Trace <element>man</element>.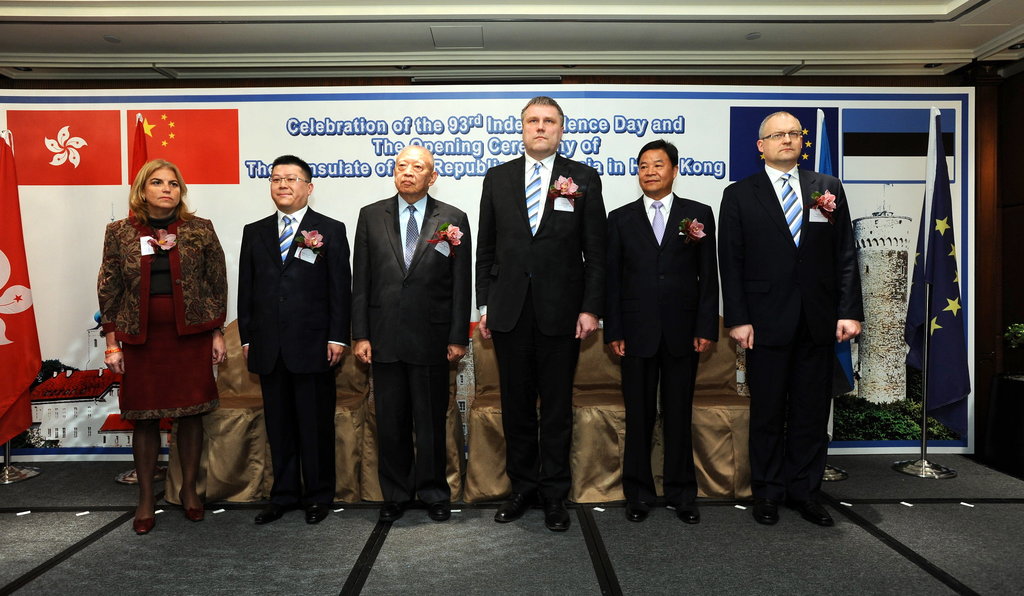
Traced to [604,139,715,526].
